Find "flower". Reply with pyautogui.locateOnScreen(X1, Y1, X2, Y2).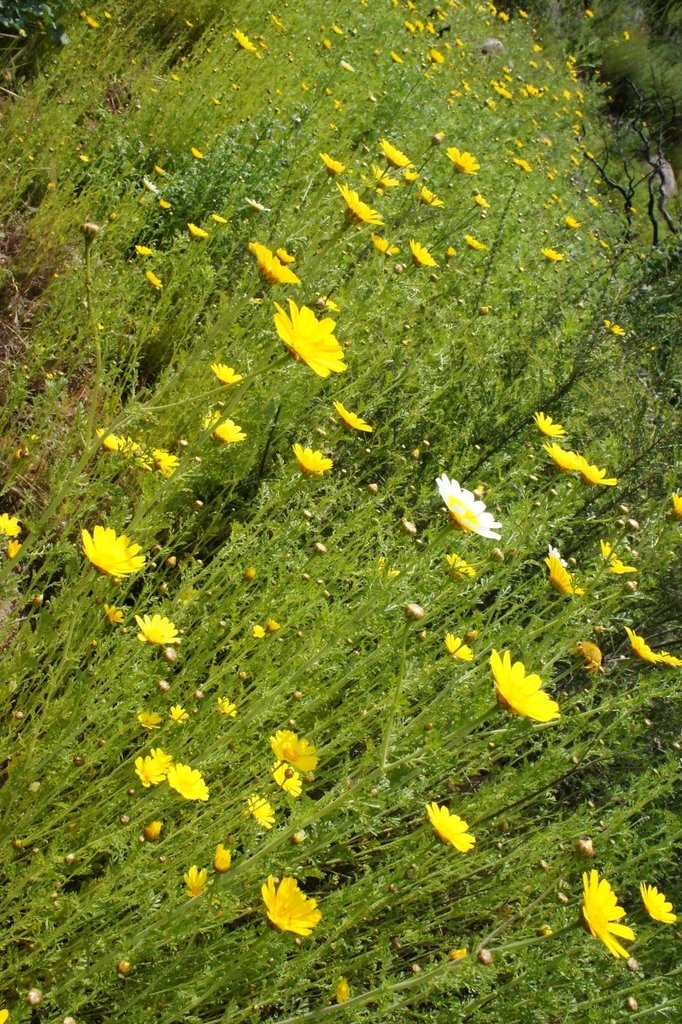
pyautogui.locateOnScreen(655, 648, 681, 669).
